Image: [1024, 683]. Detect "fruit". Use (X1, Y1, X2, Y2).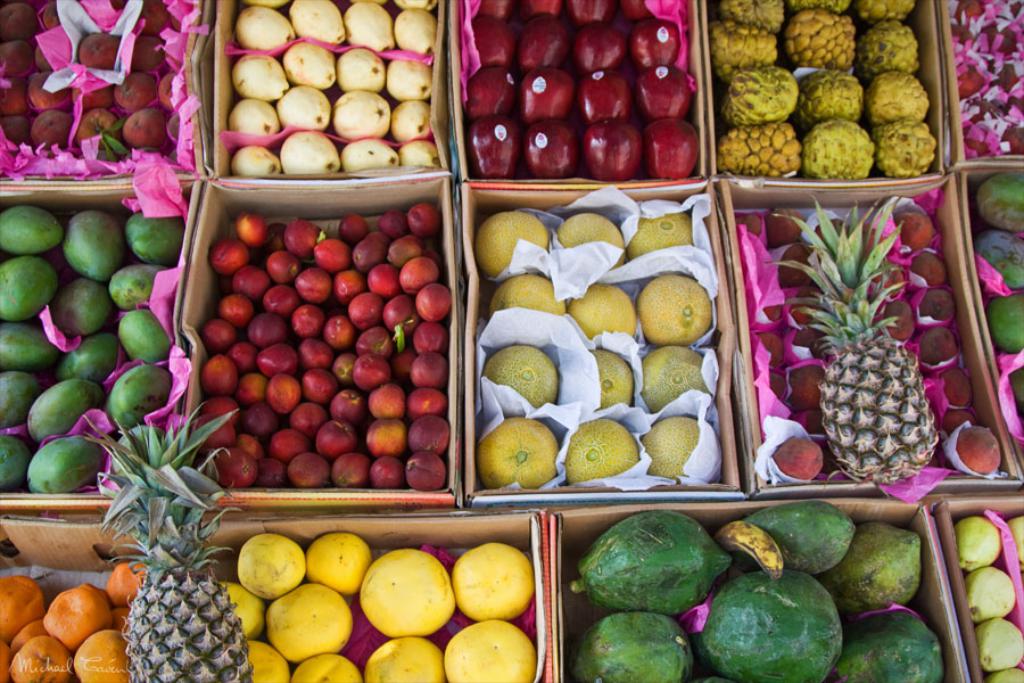
(644, 271, 725, 351).
